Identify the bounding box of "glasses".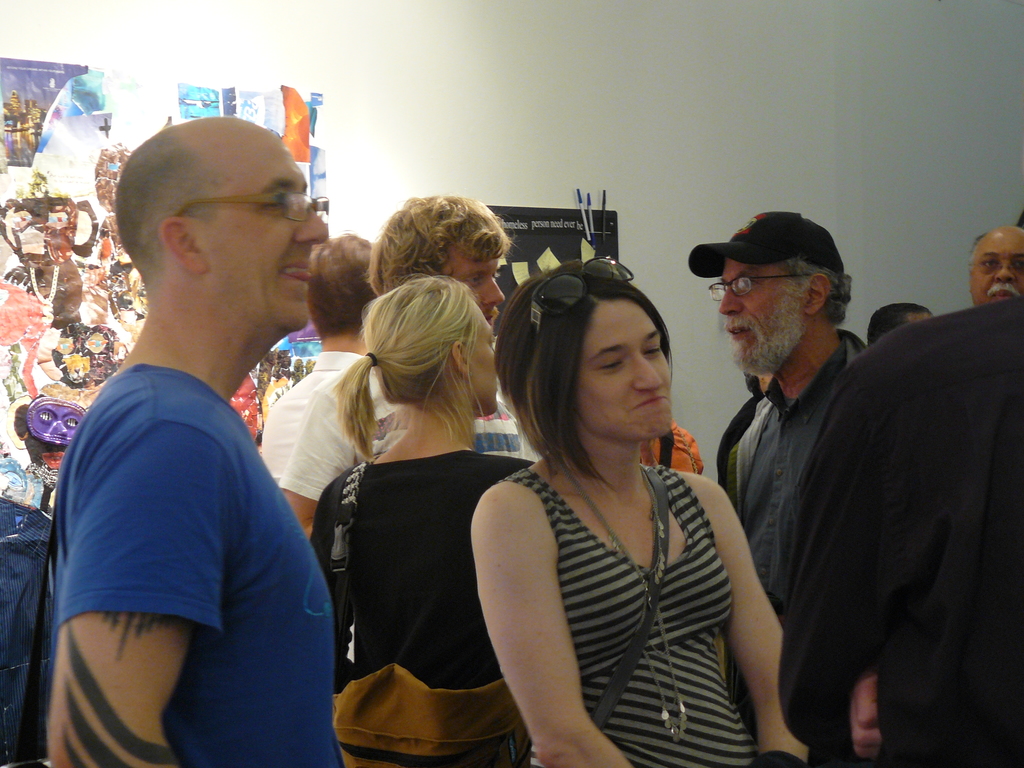
l=169, t=195, r=332, b=220.
